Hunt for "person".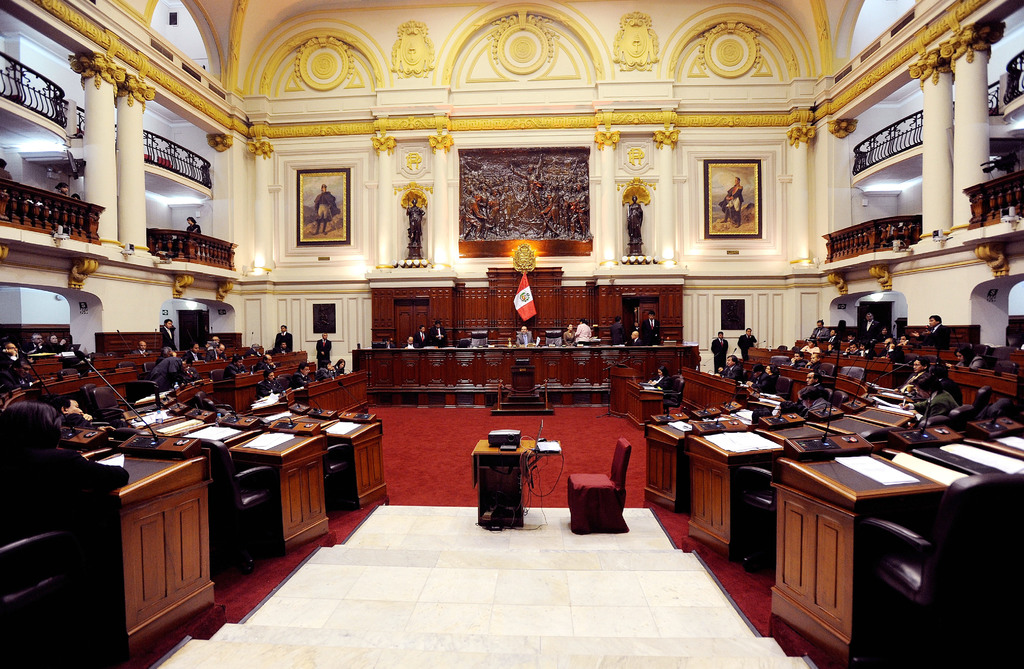
Hunted down at (645, 312, 664, 350).
